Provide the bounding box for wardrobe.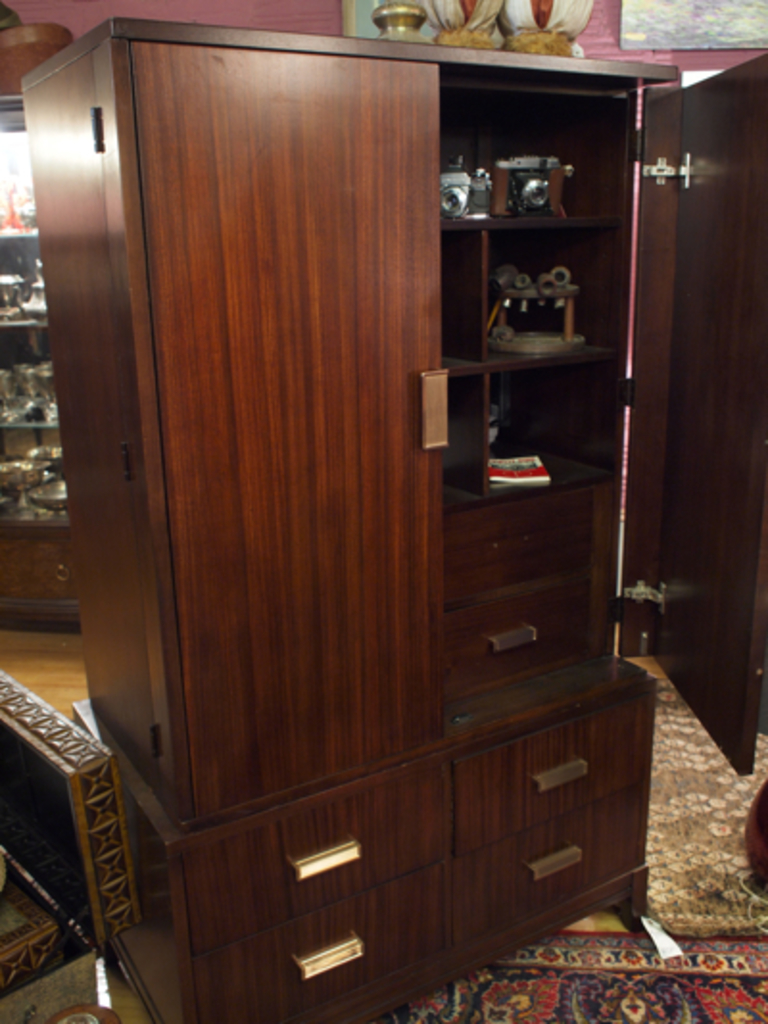
l=21, t=10, r=766, b=1022.
